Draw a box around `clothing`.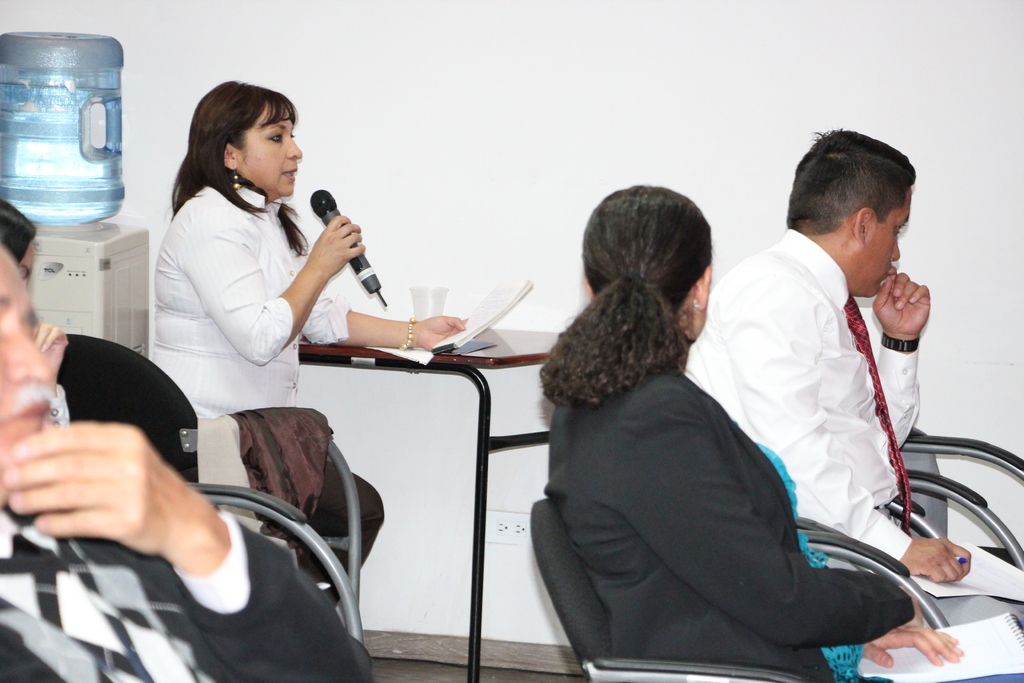
select_region(2, 482, 368, 682).
